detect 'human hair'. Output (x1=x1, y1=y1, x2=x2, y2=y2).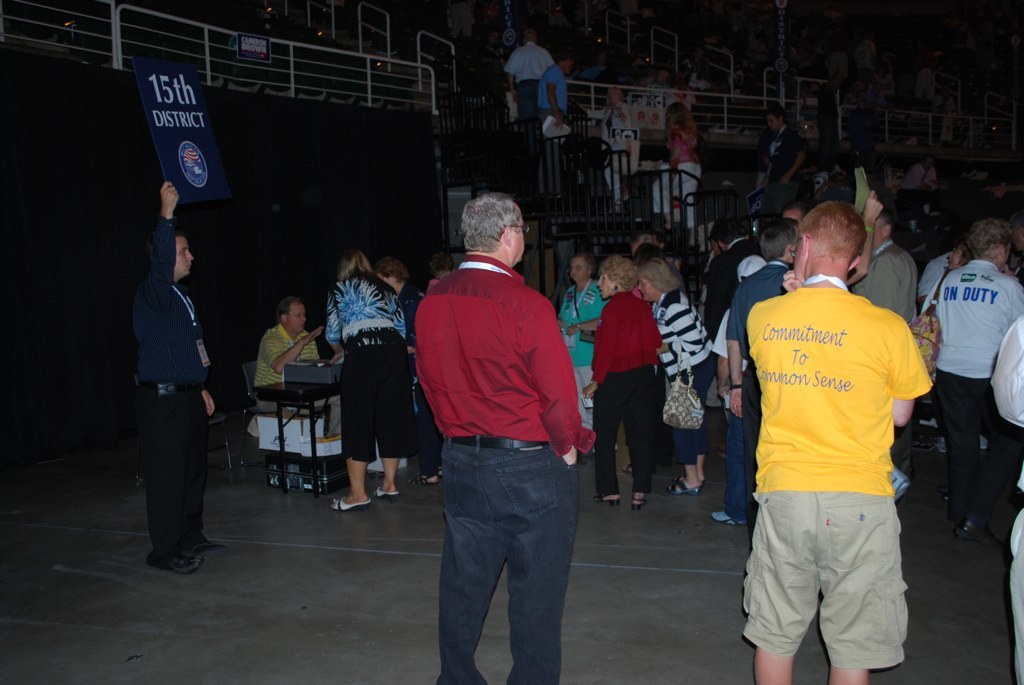
(x1=707, y1=212, x2=750, y2=246).
